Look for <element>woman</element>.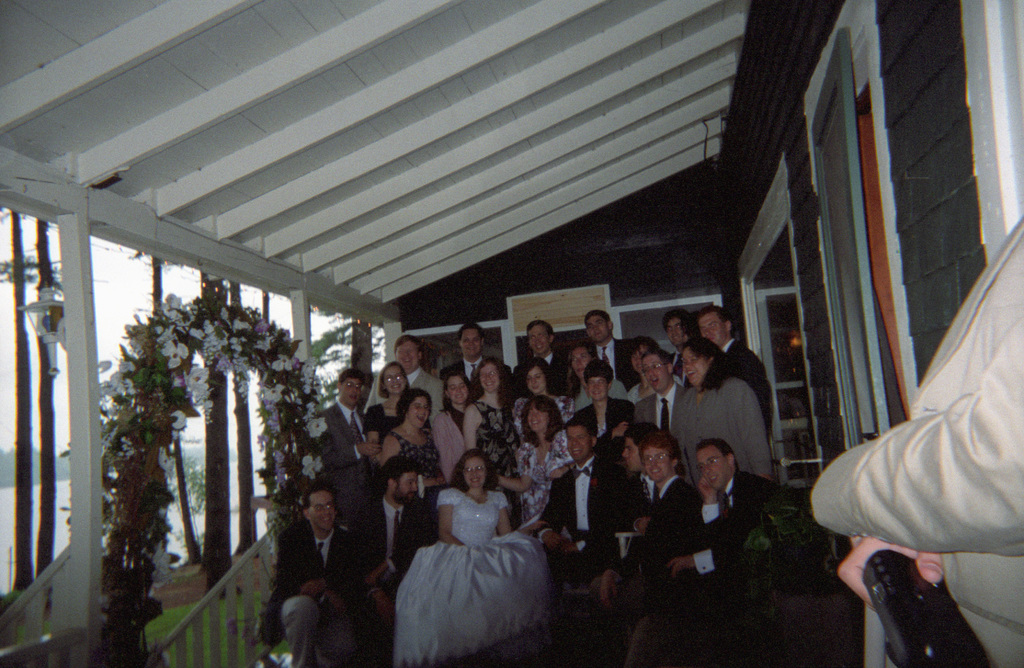
Found: (x1=509, y1=355, x2=581, y2=457).
